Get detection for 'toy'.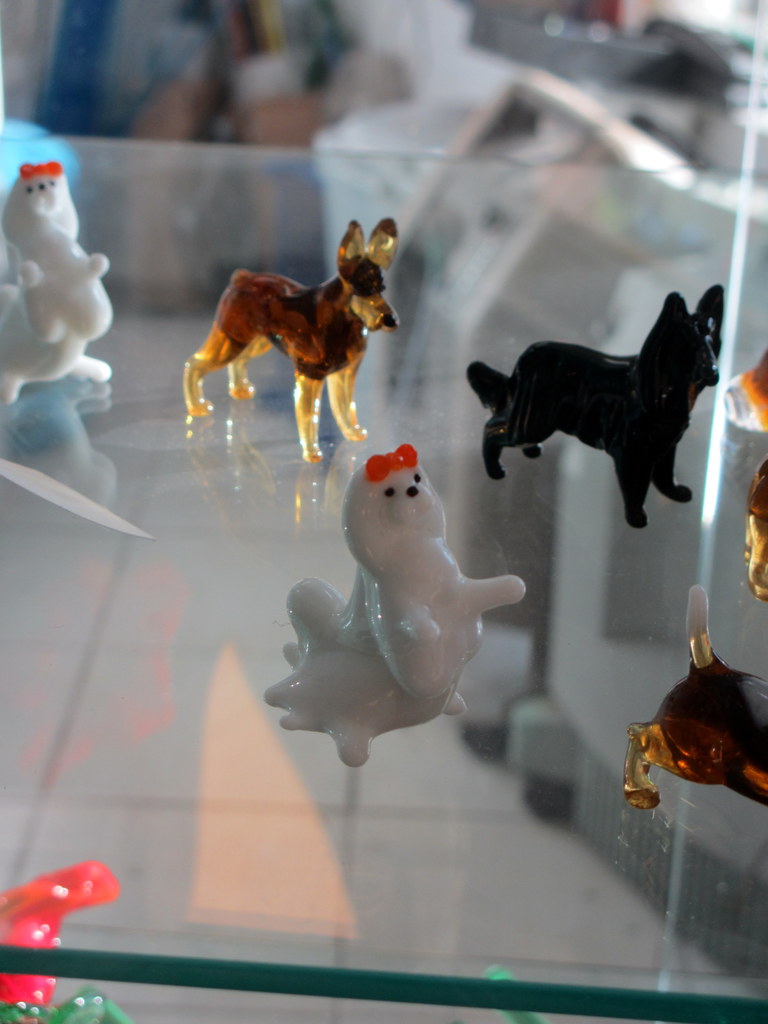
Detection: region(261, 443, 527, 770).
